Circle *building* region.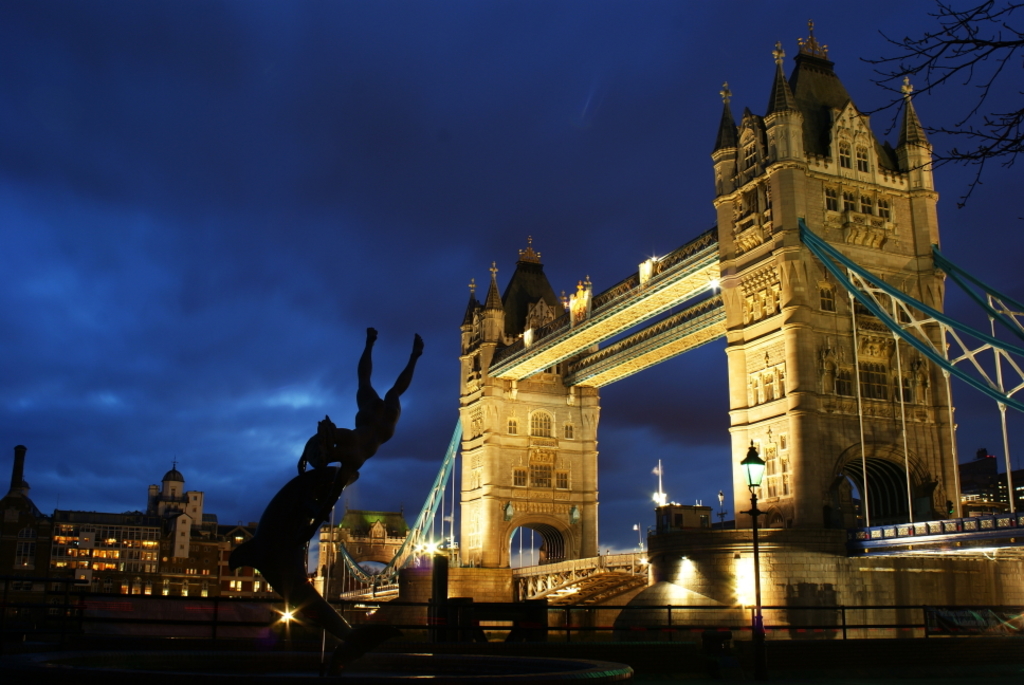
Region: (41,455,277,599).
